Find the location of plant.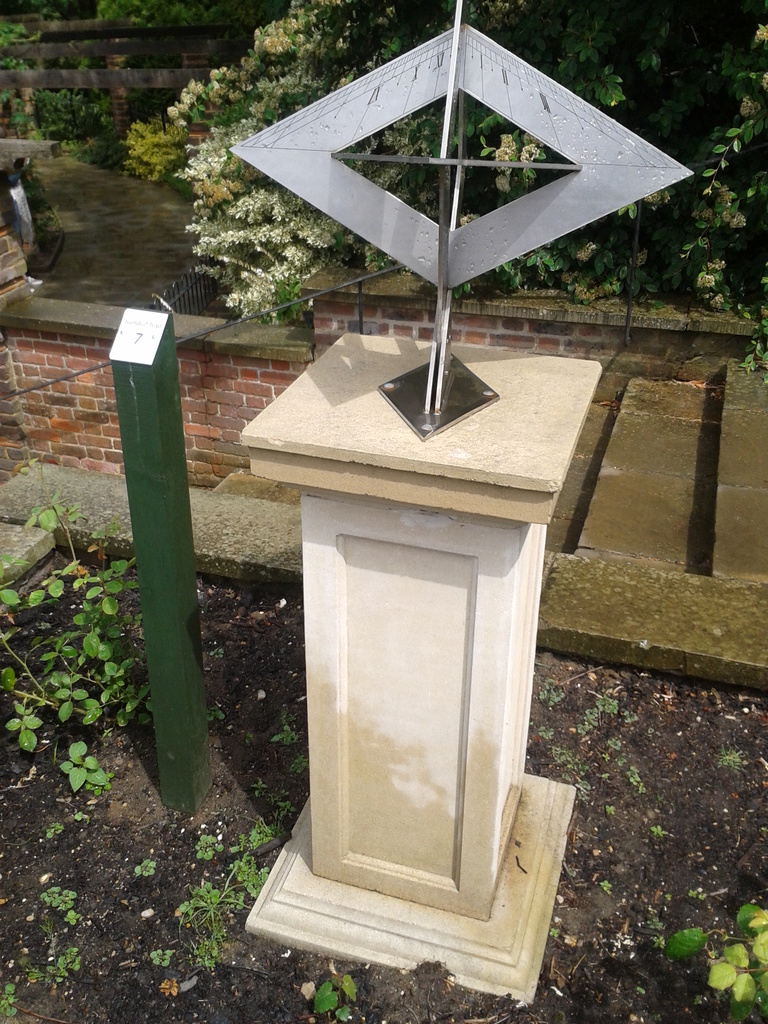
Location: Rect(312, 976, 359, 1023).
